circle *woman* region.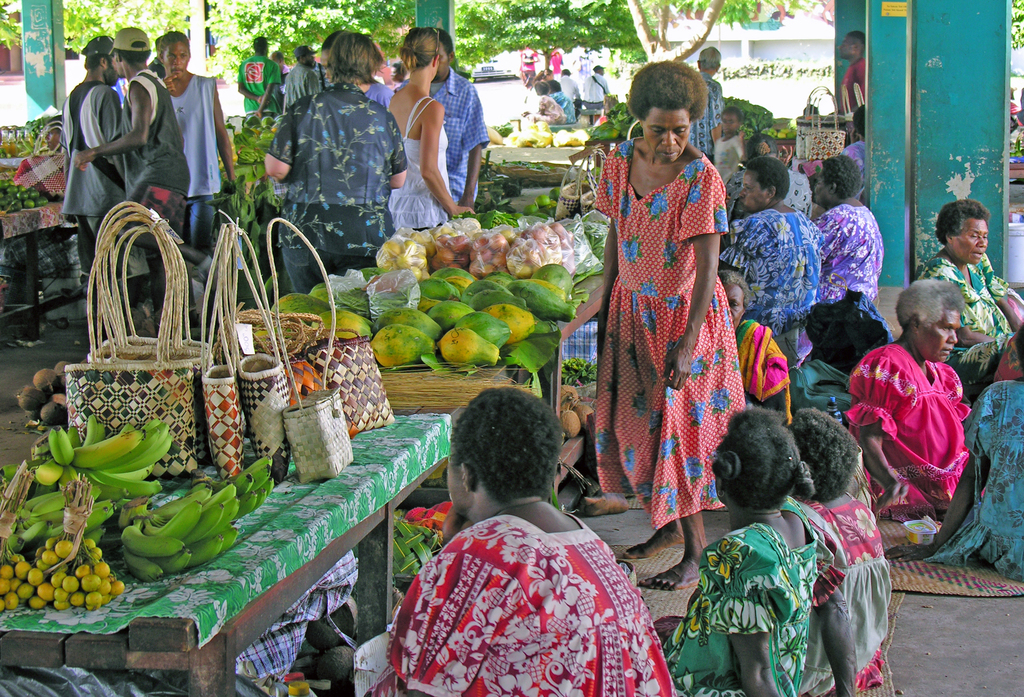
Region: bbox(388, 28, 479, 231).
